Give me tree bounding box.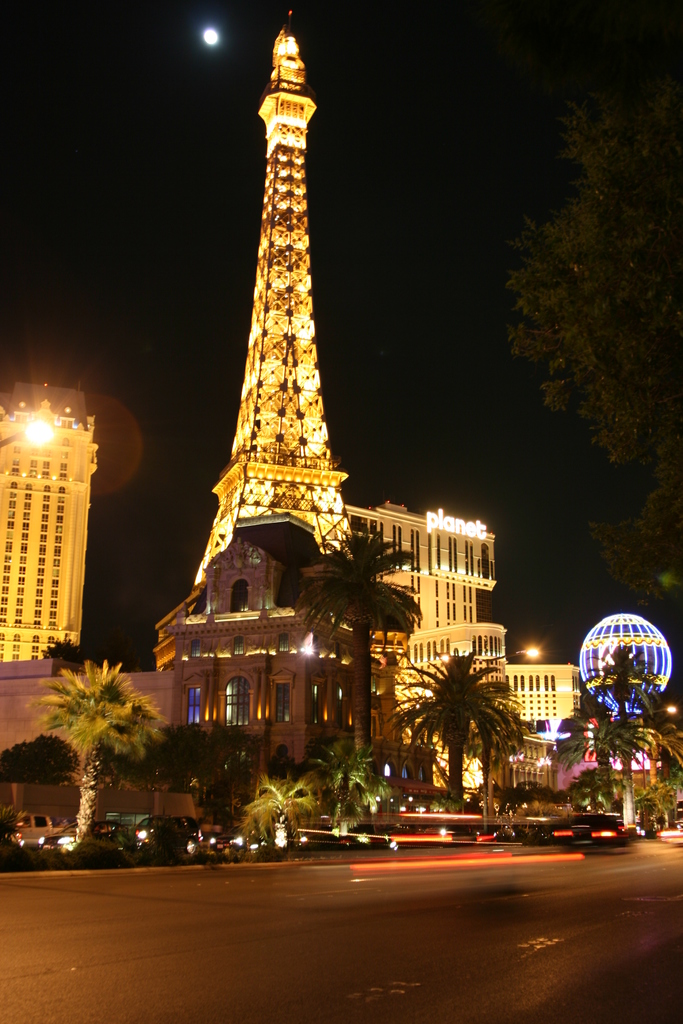
581, 643, 664, 719.
